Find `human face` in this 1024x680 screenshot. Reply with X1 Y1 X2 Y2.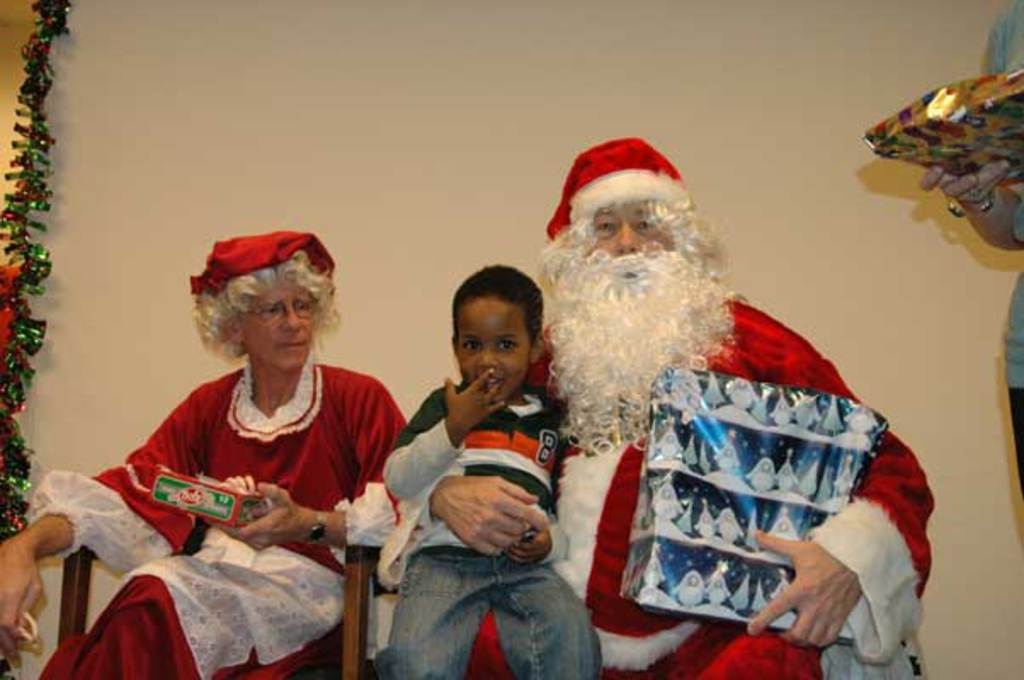
242 274 318 374.
